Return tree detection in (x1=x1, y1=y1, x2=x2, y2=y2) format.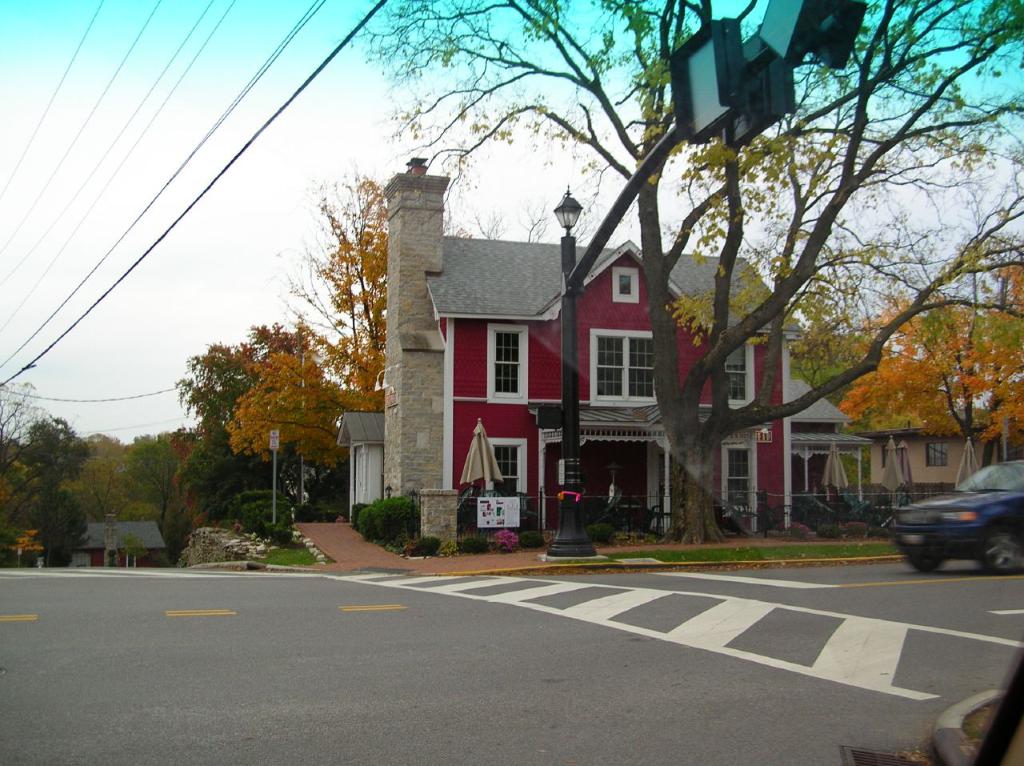
(x1=334, y1=0, x2=1023, y2=550).
